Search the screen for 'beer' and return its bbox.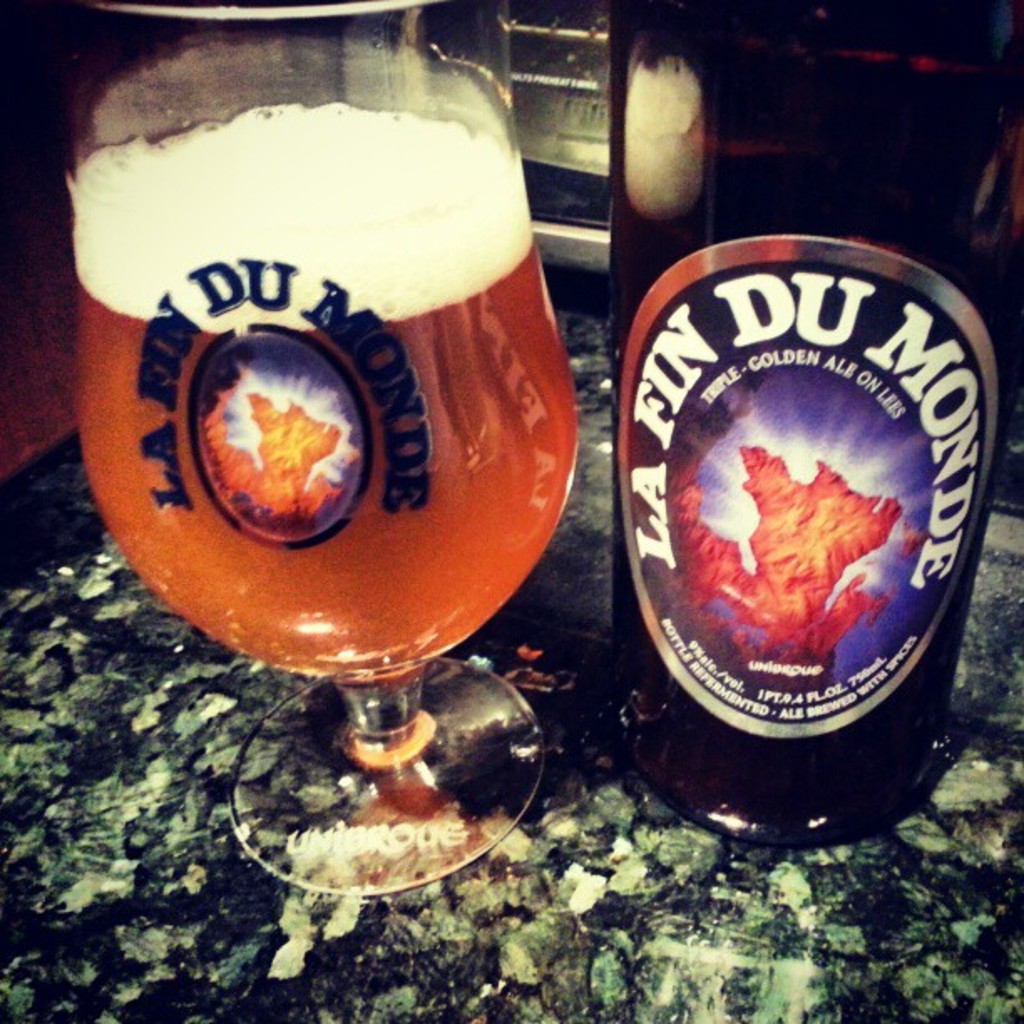
Found: (82, 99, 574, 678).
